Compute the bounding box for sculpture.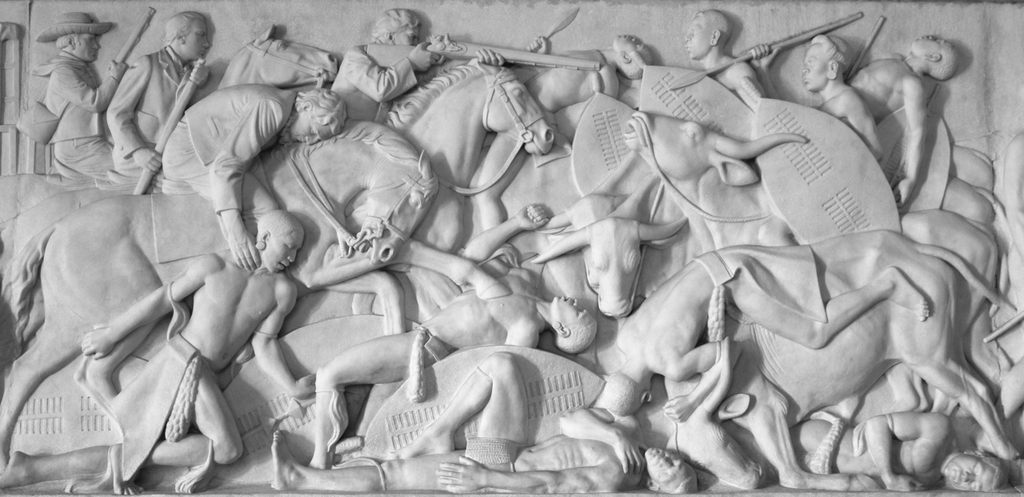
(x1=0, y1=10, x2=158, y2=396).
